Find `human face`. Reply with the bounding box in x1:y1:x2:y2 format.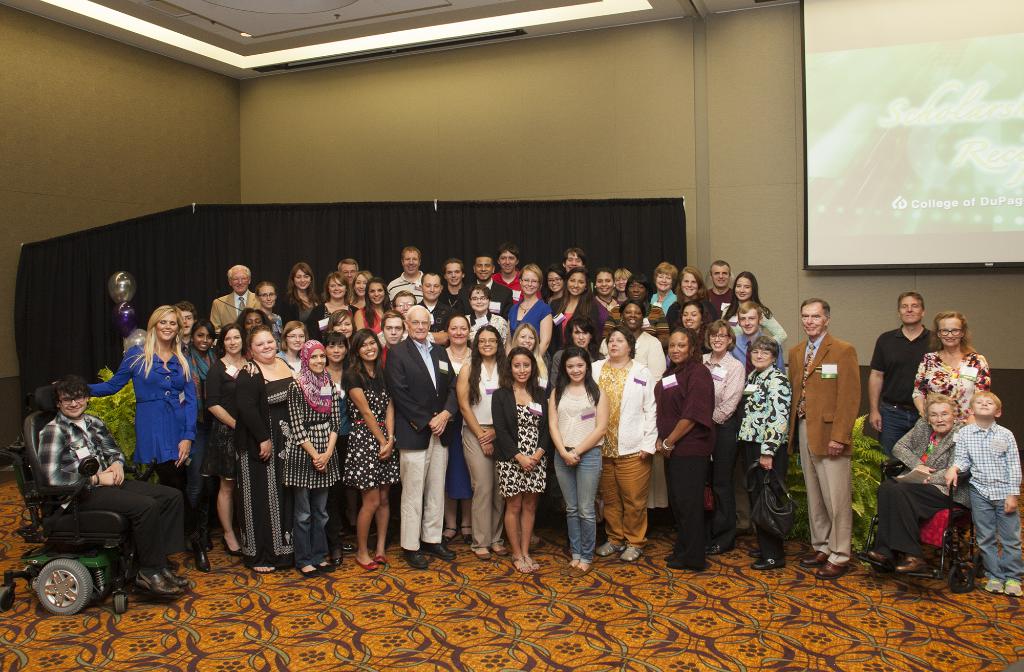
625:281:646:301.
